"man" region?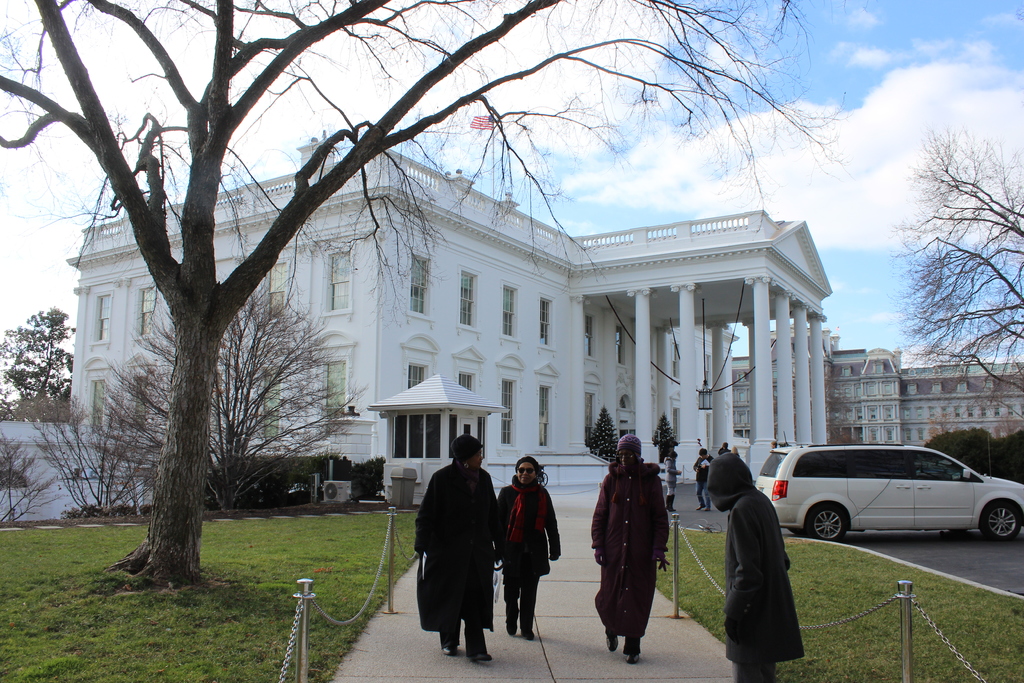
x1=411 y1=433 x2=513 y2=654
